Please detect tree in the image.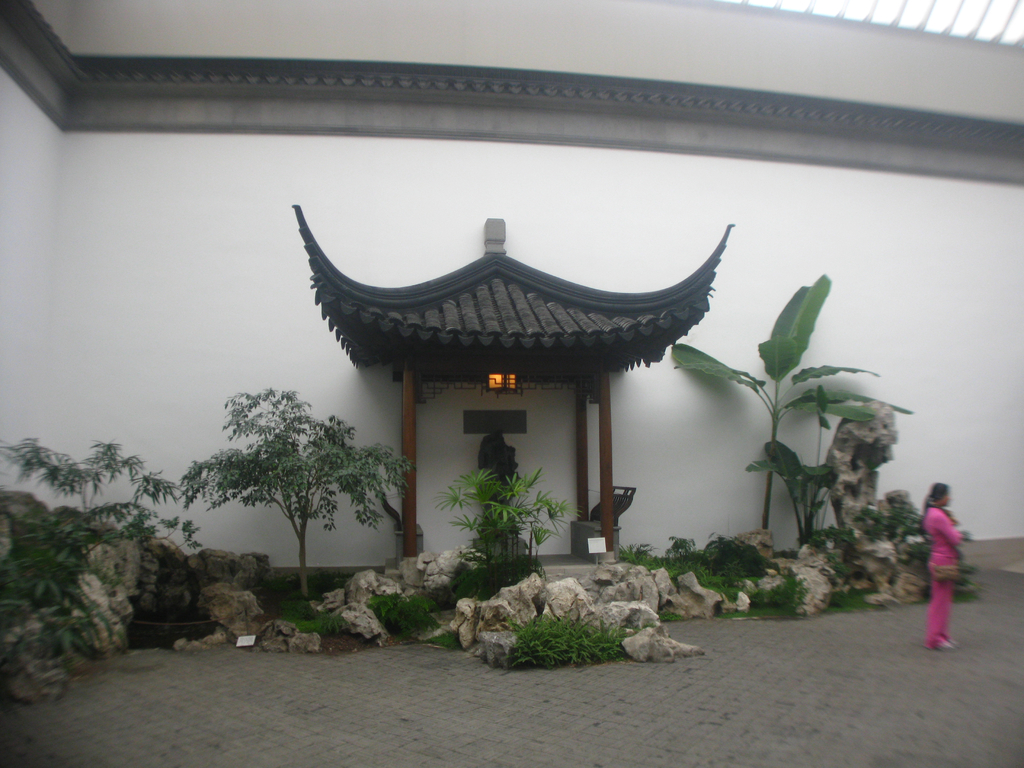
BBox(198, 377, 399, 592).
